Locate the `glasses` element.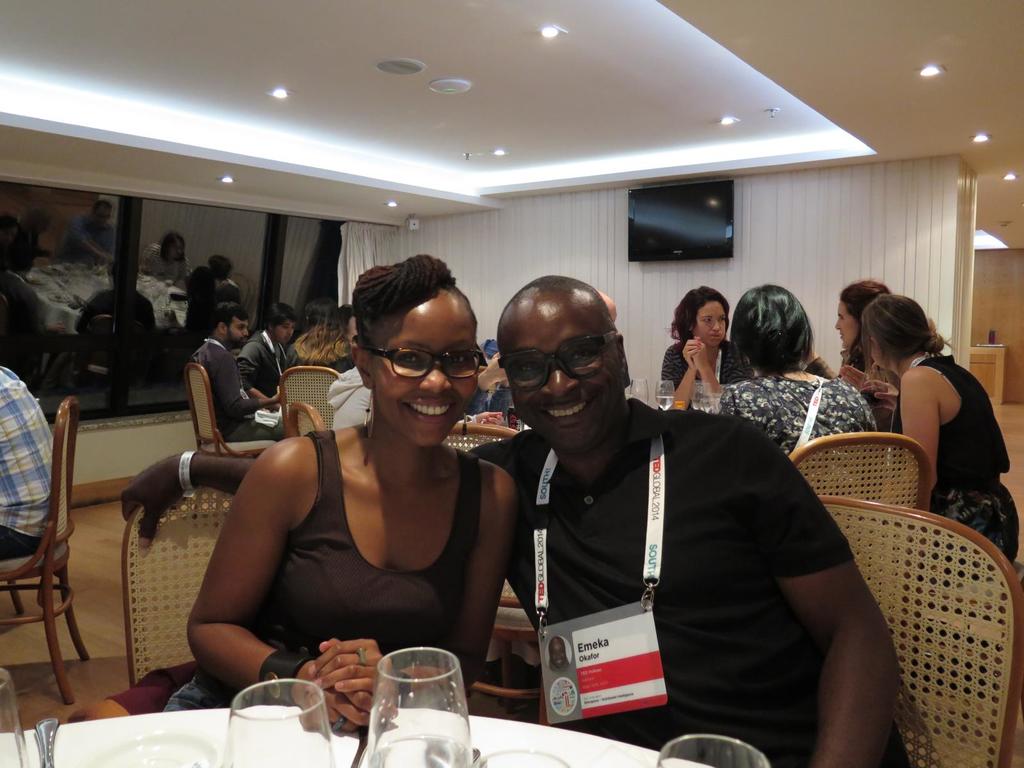
Element bbox: (494,335,619,388).
